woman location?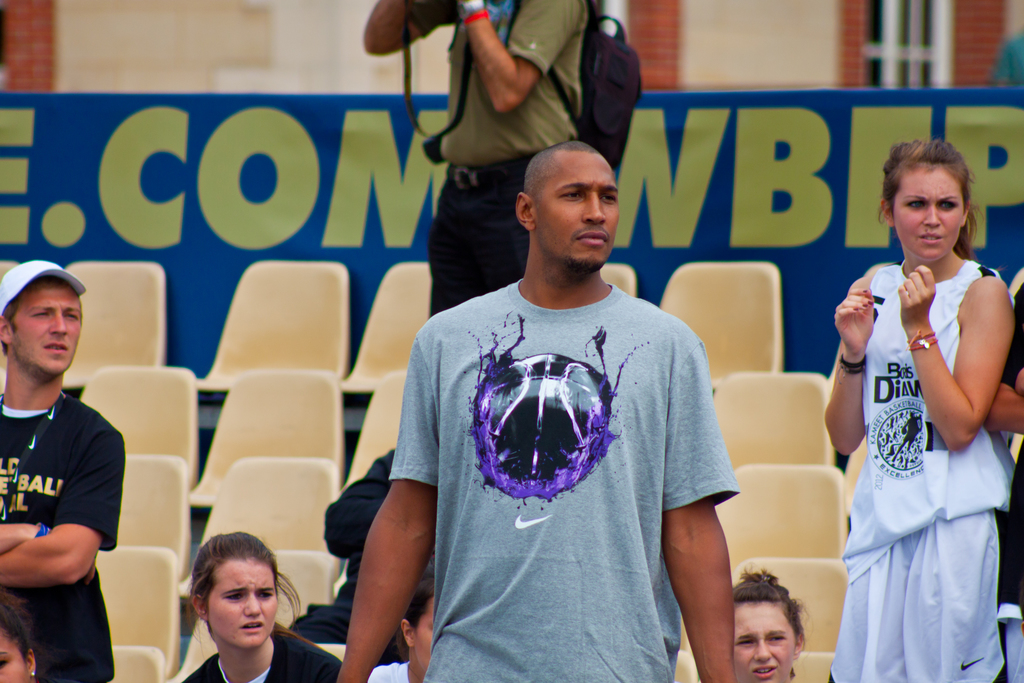
0,588,36,682
